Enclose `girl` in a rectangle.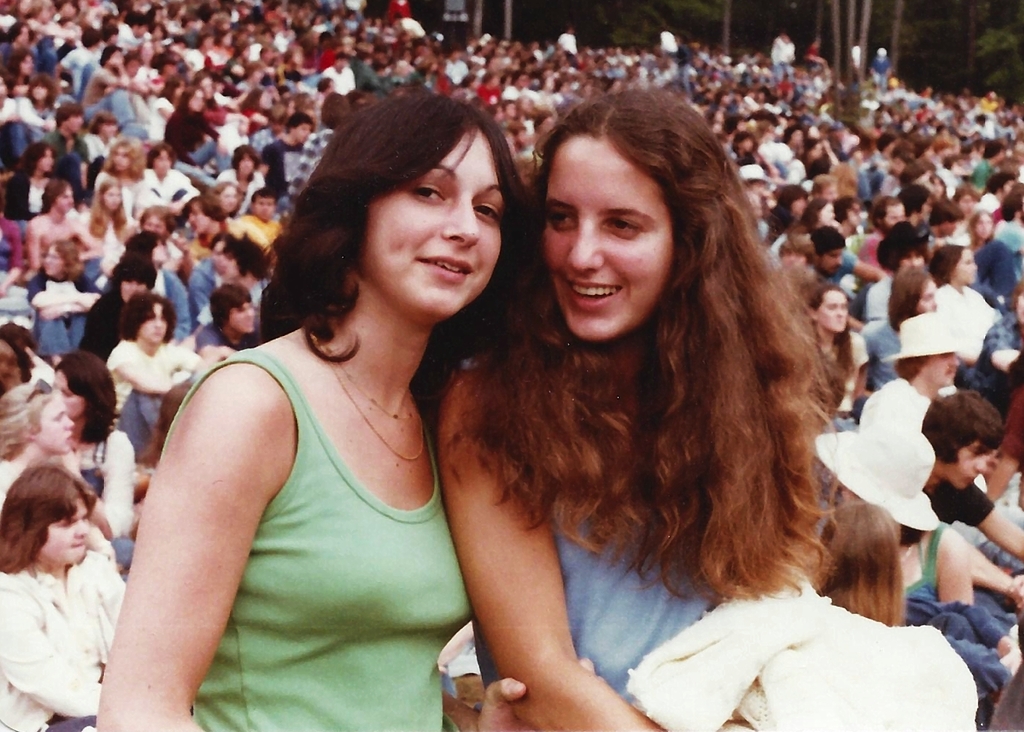
<bbox>91, 132, 161, 223</bbox>.
